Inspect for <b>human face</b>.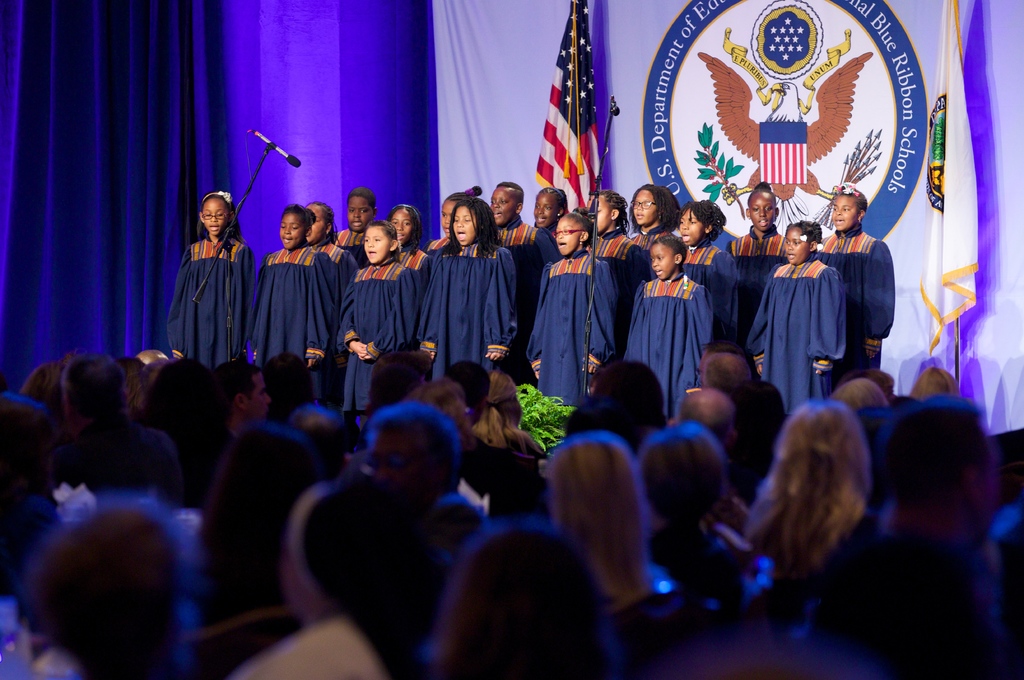
Inspection: BBox(491, 186, 517, 227).
